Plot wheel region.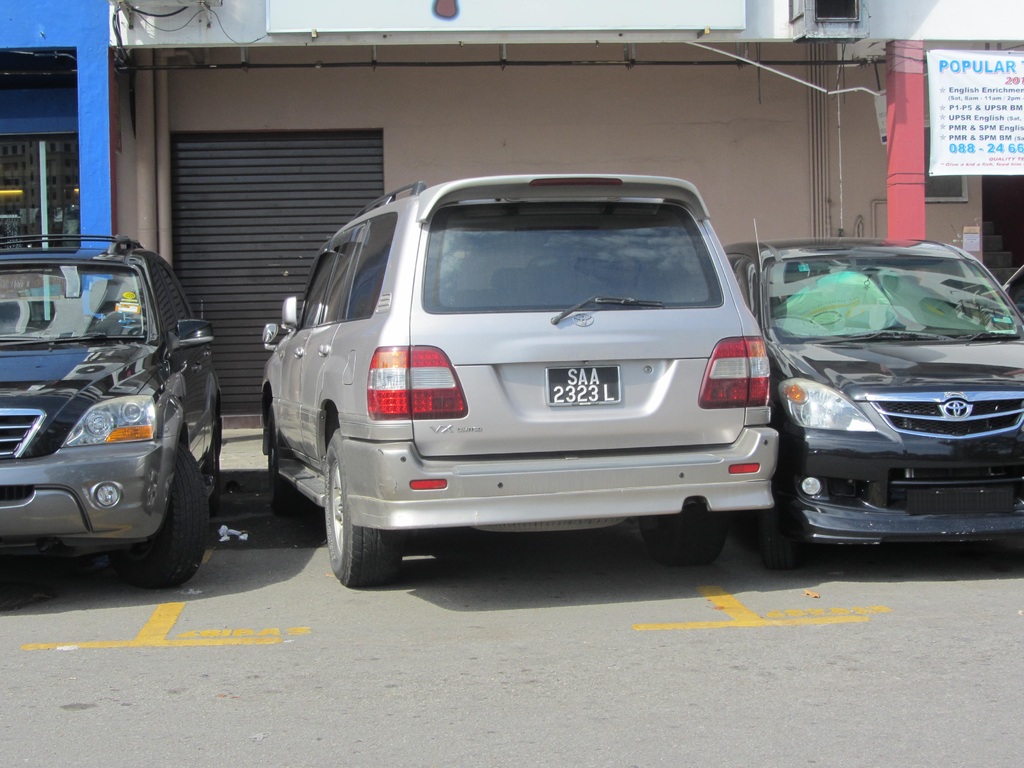
Plotted at locate(321, 423, 408, 593).
